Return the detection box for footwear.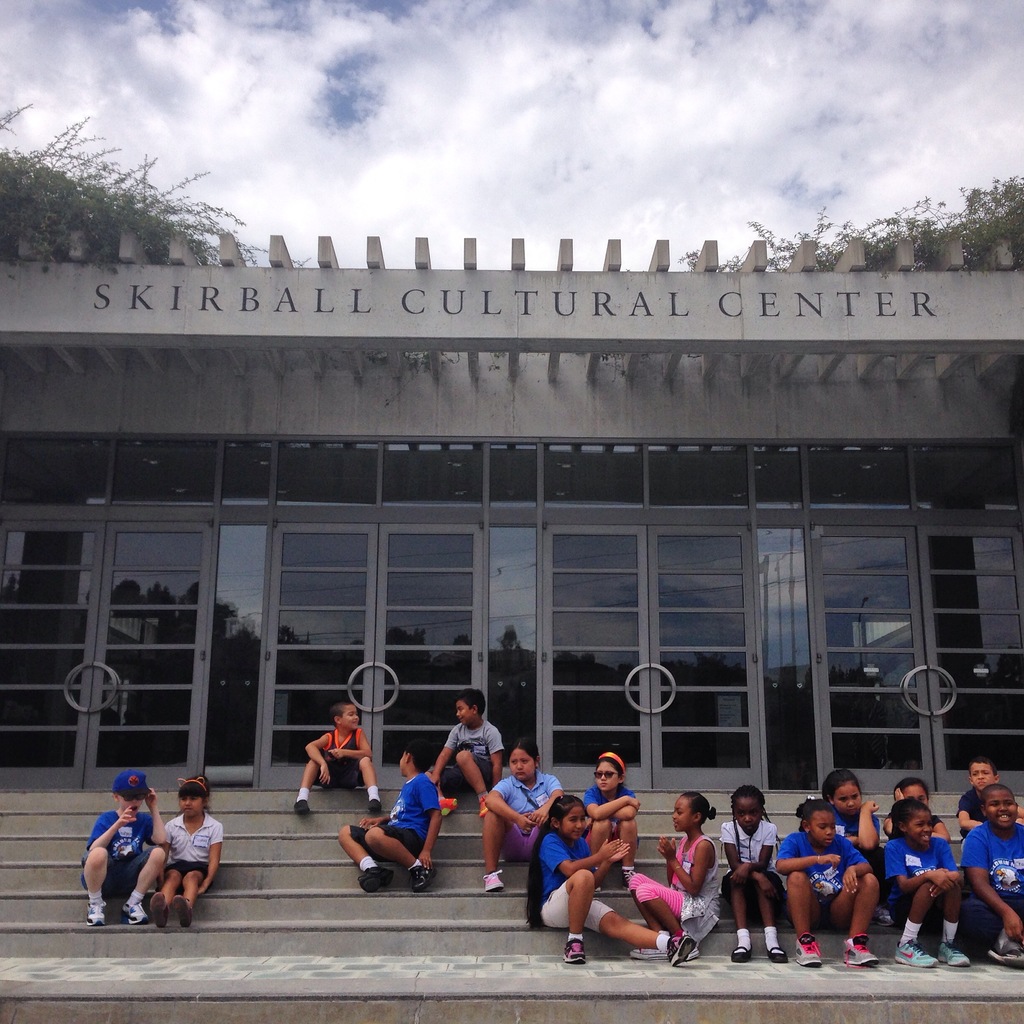
bbox=[897, 940, 940, 966].
